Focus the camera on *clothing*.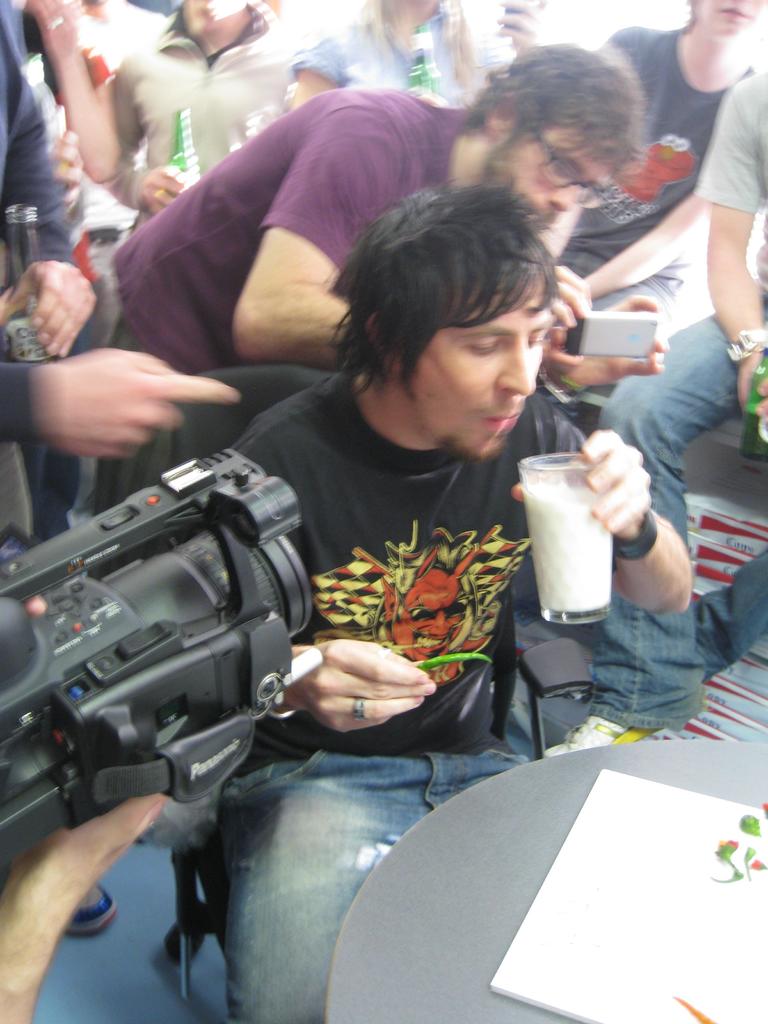
Focus region: bbox=(573, 22, 748, 328).
